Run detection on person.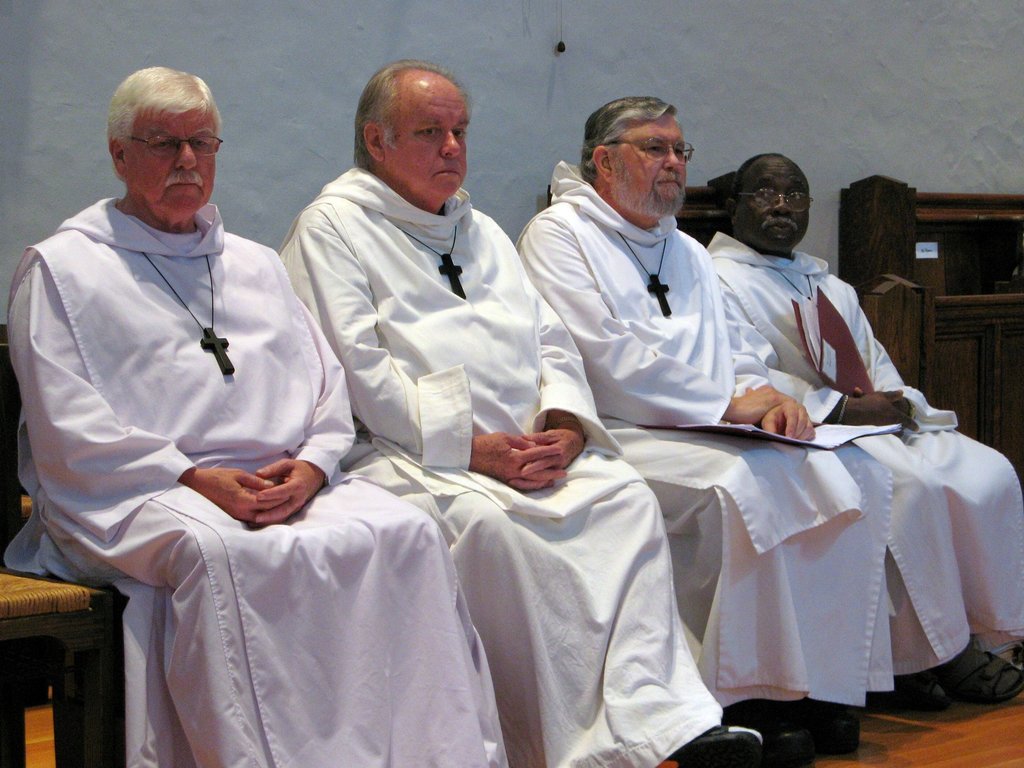
Result: 705, 151, 1021, 728.
